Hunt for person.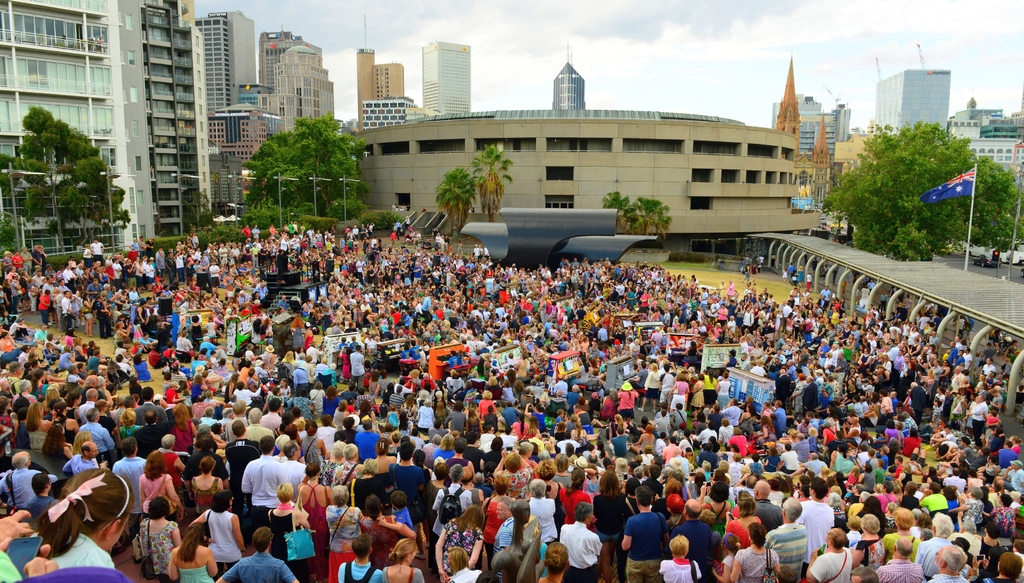
Hunted down at <bbox>380, 487, 418, 542</bbox>.
